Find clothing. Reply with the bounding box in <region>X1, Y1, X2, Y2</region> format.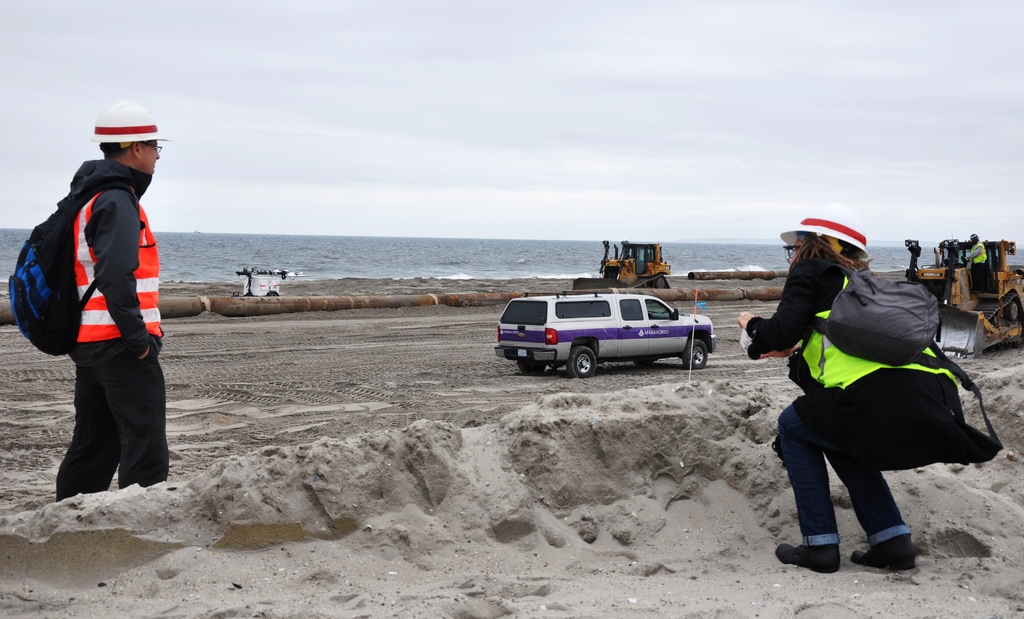
<region>53, 152, 171, 493</region>.
